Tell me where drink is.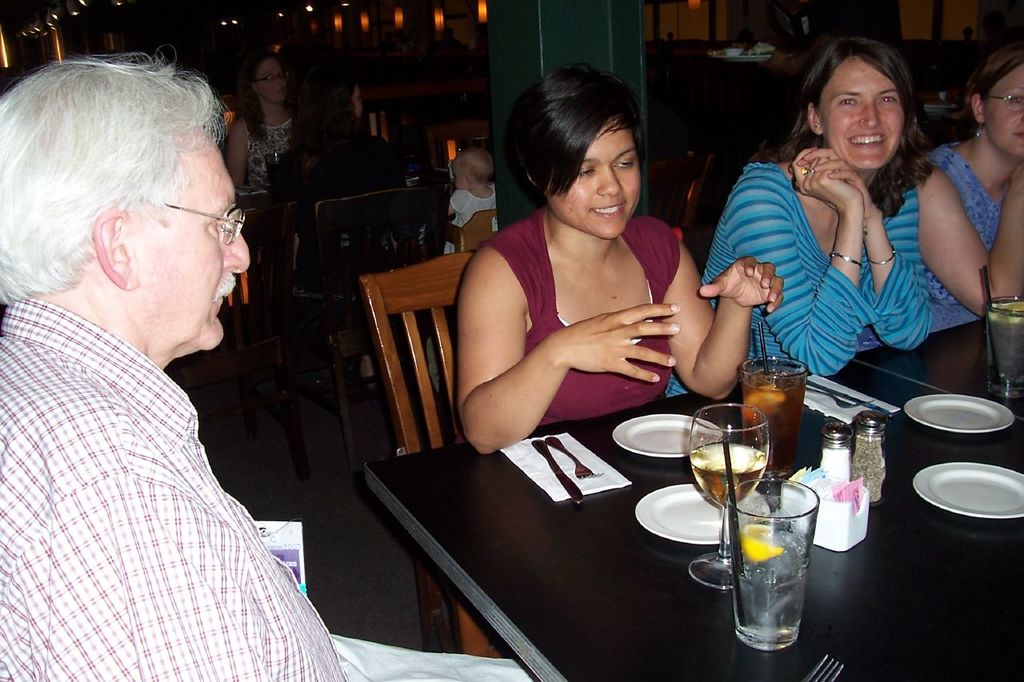
drink is at rect(985, 295, 1023, 395).
